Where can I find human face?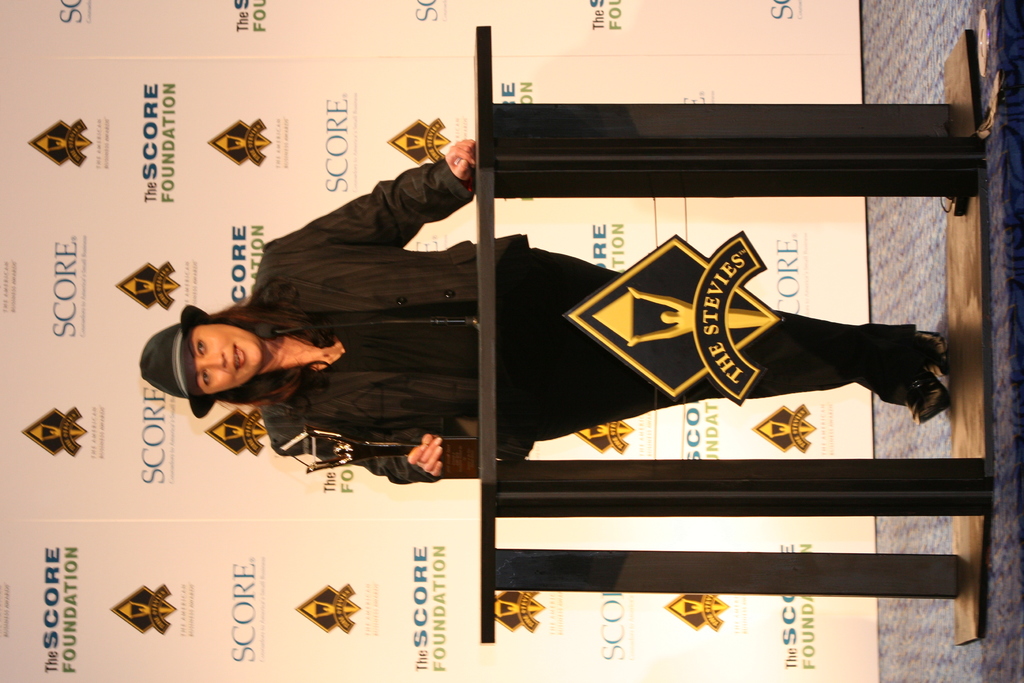
You can find it at {"left": 196, "top": 324, "right": 257, "bottom": 391}.
